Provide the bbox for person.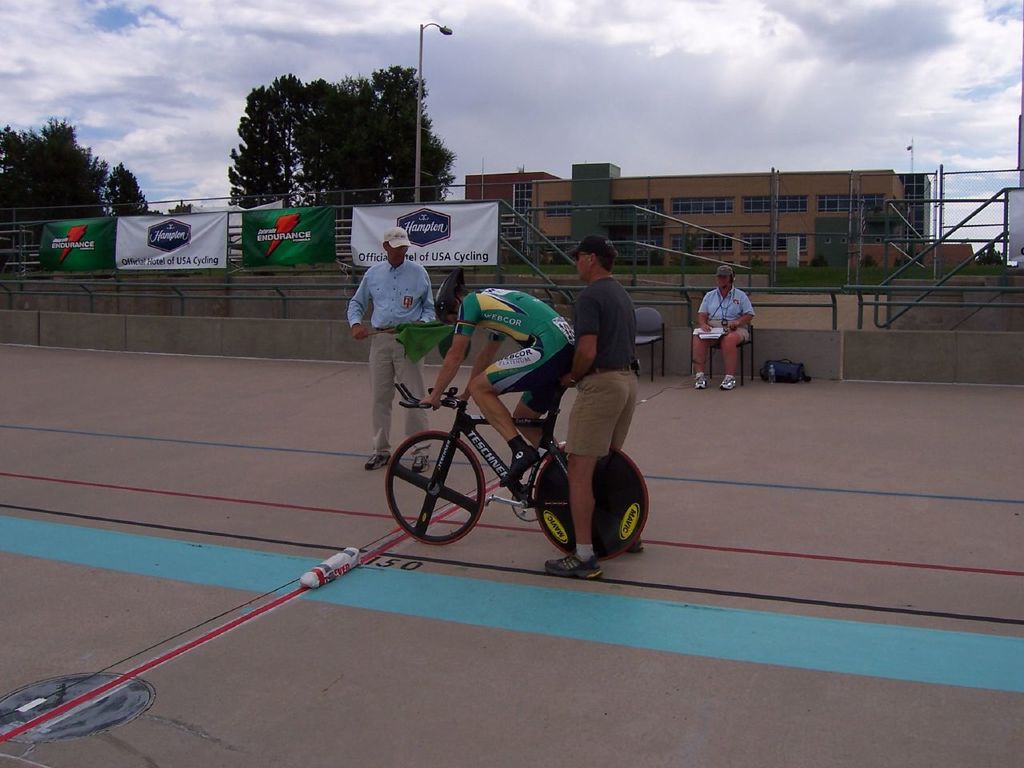
[566, 224, 638, 578].
